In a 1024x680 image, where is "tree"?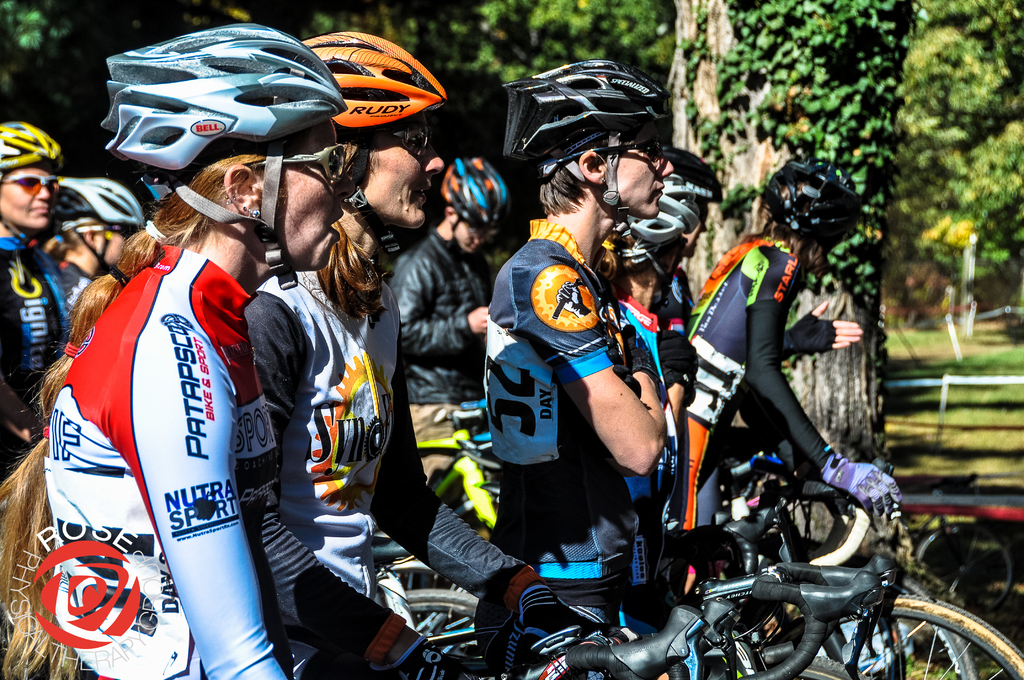
662/0/918/460.
